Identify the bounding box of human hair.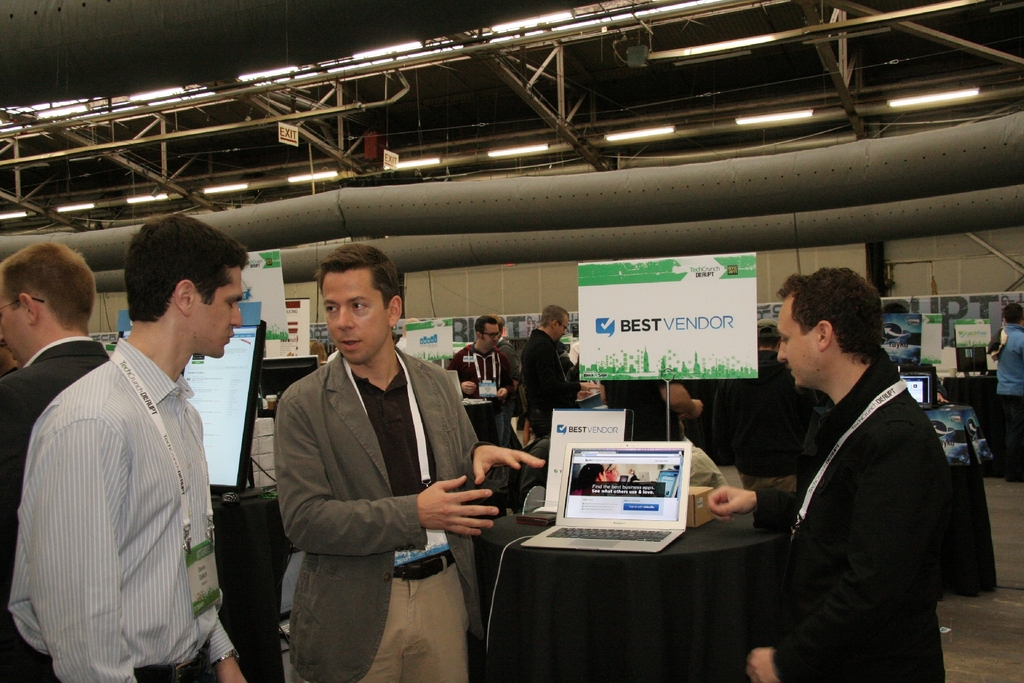
x1=538 y1=304 x2=570 y2=328.
